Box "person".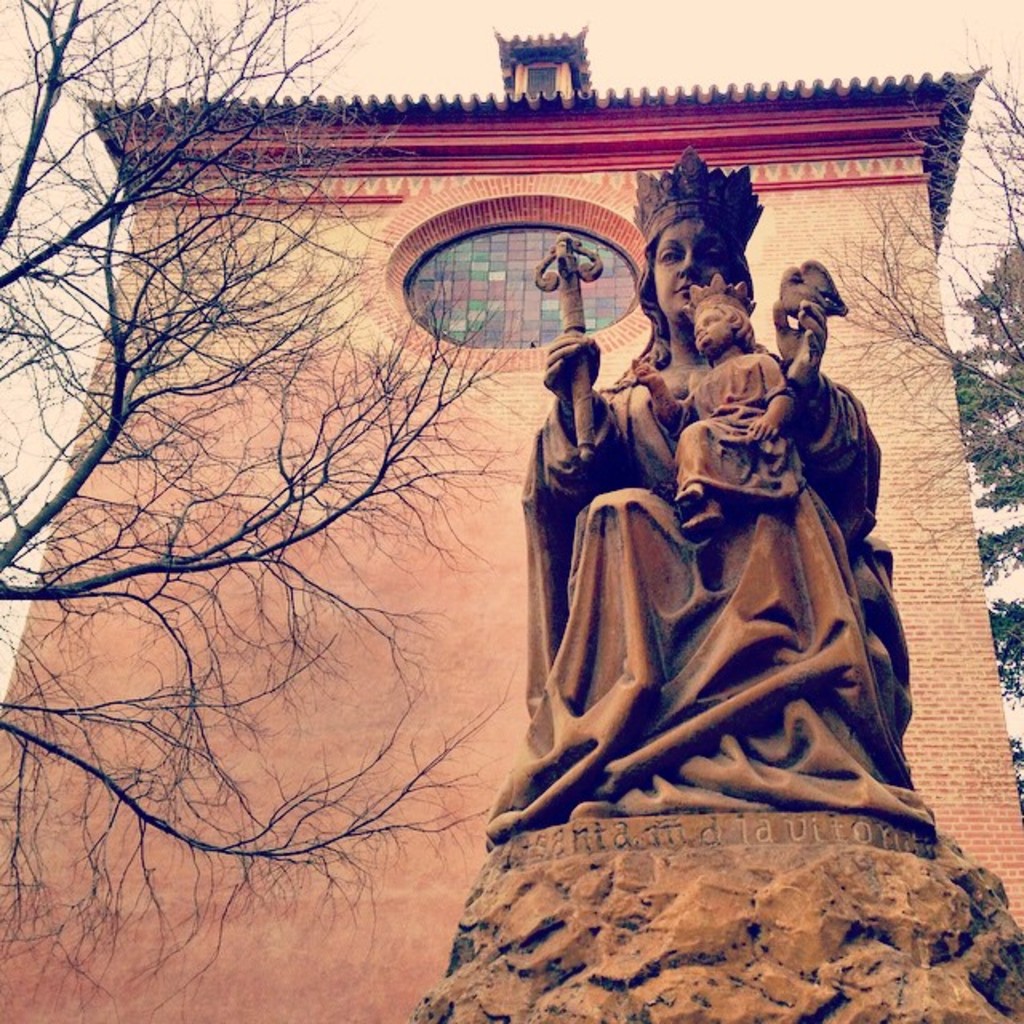
<bbox>678, 290, 819, 539</bbox>.
